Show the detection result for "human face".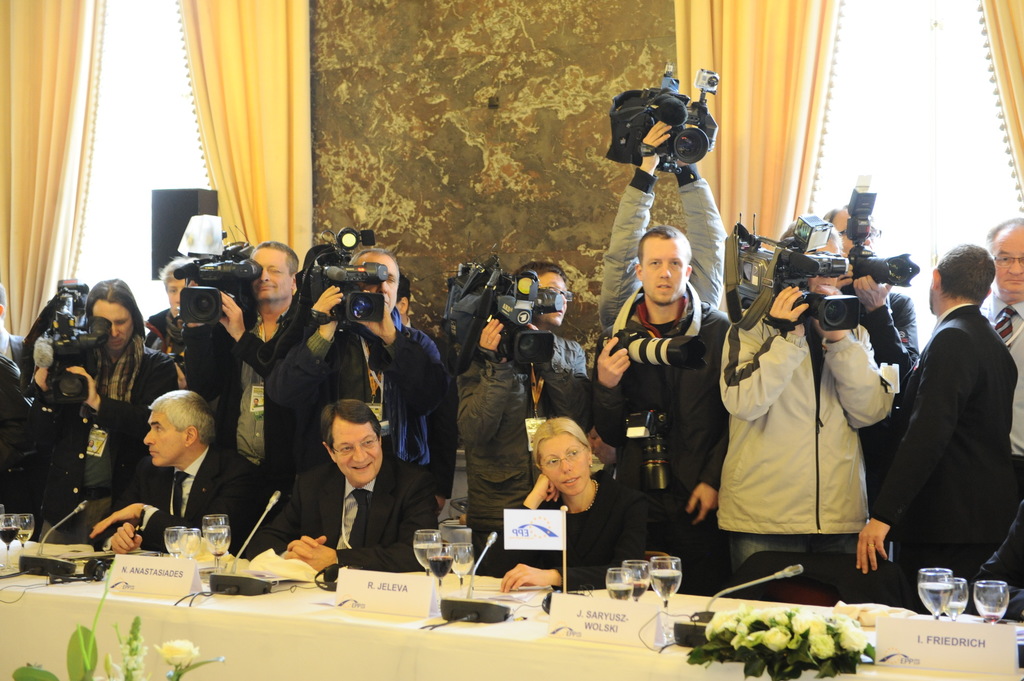
(991,225,1023,294).
